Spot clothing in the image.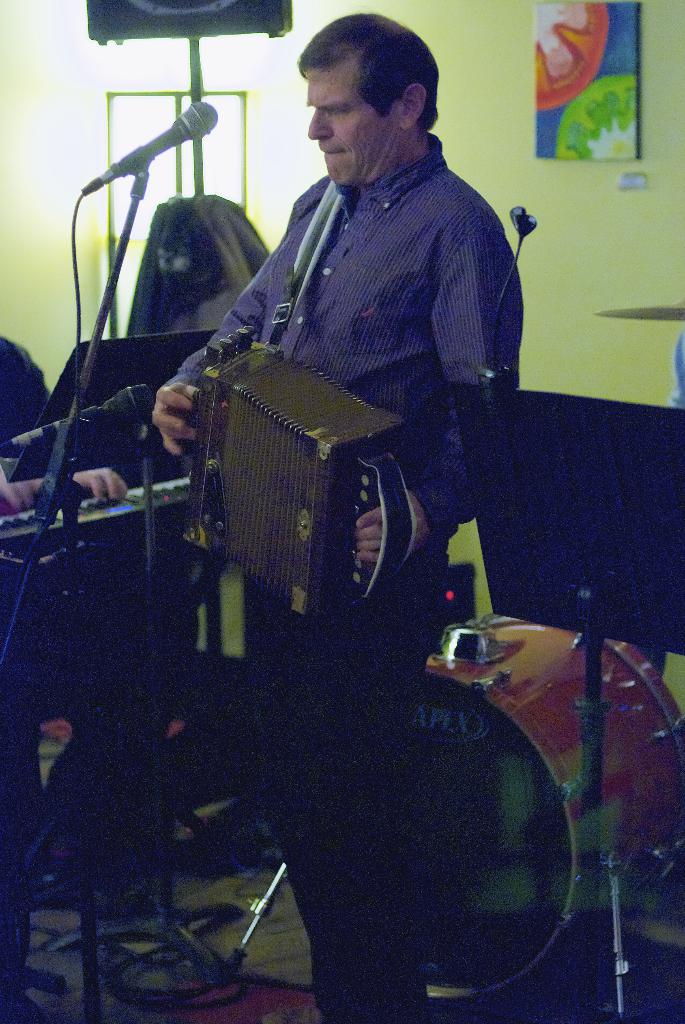
clothing found at left=152, top=84, right=590, bottom=954.
